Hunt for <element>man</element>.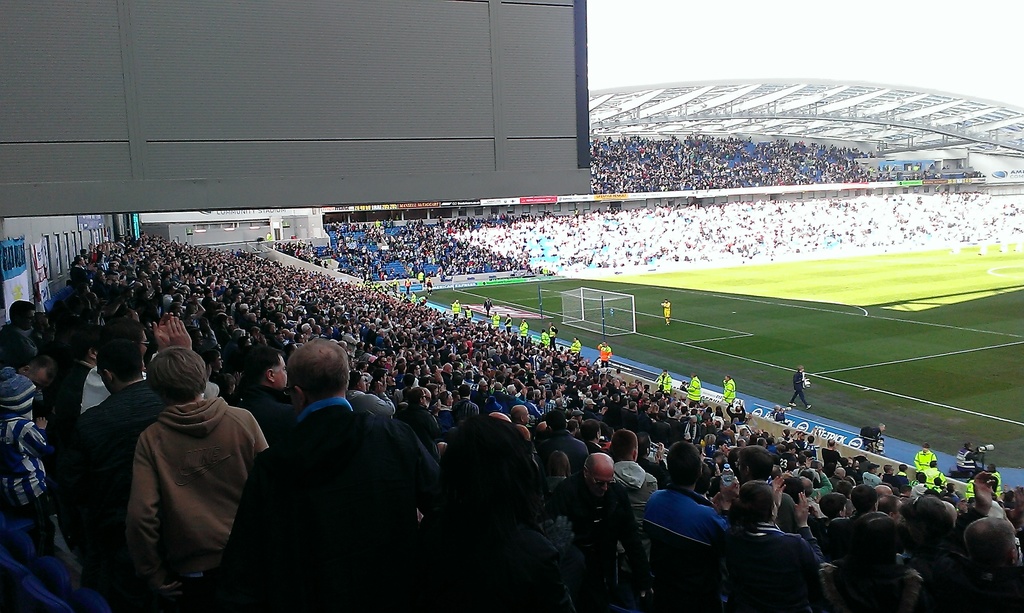
Hunted down at box=[543, 327, 552, 349].
